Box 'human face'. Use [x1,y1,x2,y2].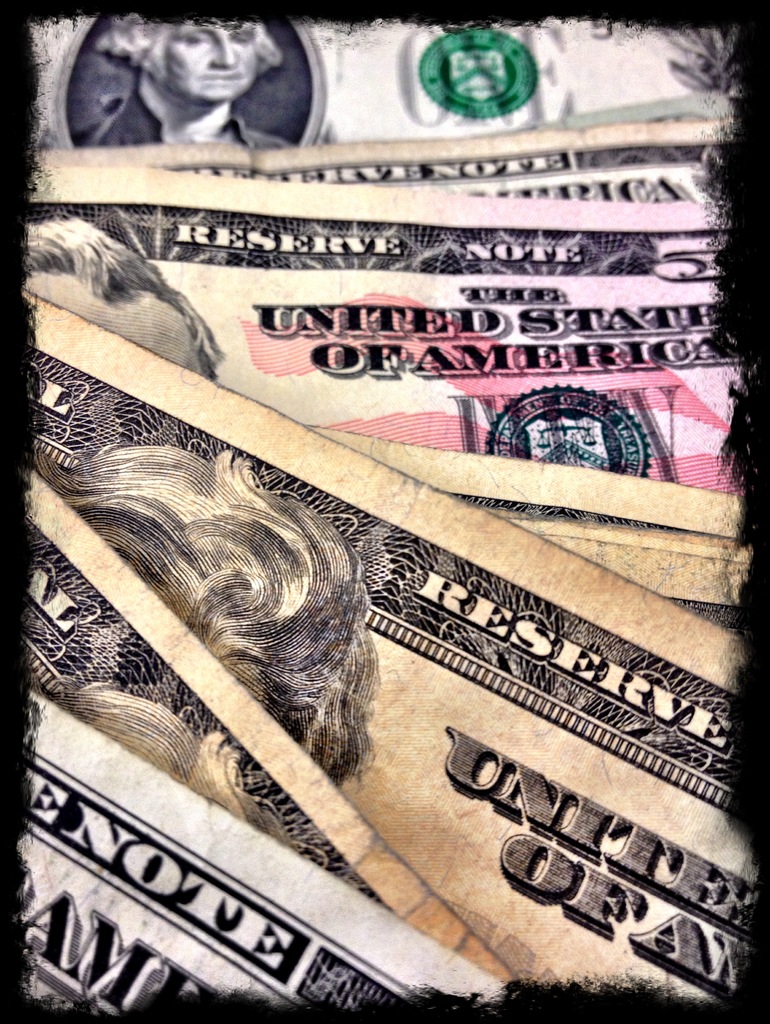
[162,26,260,102].
